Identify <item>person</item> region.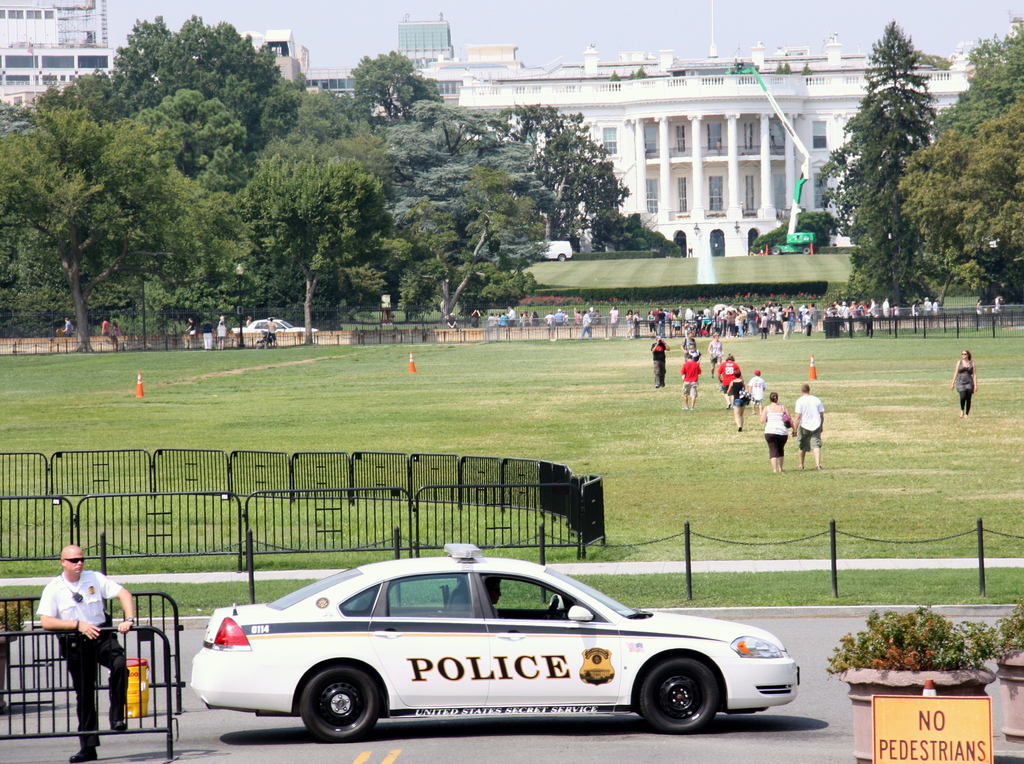
Region: bbox(943, 353, 970, 410).
